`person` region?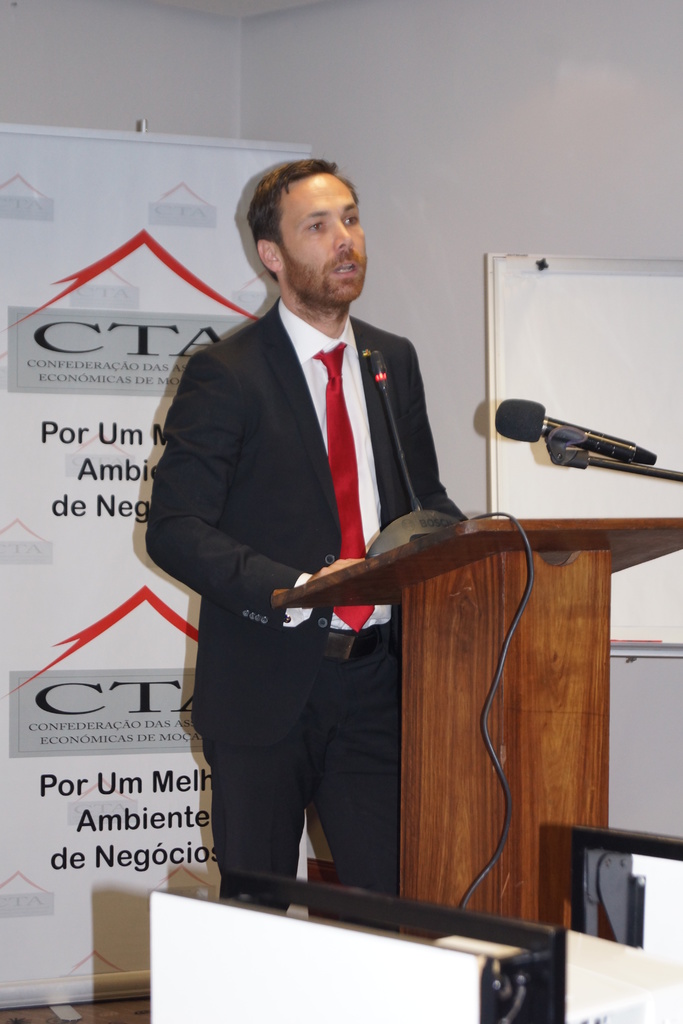
[x1=149, y1=154, x2=466, y2=912]
